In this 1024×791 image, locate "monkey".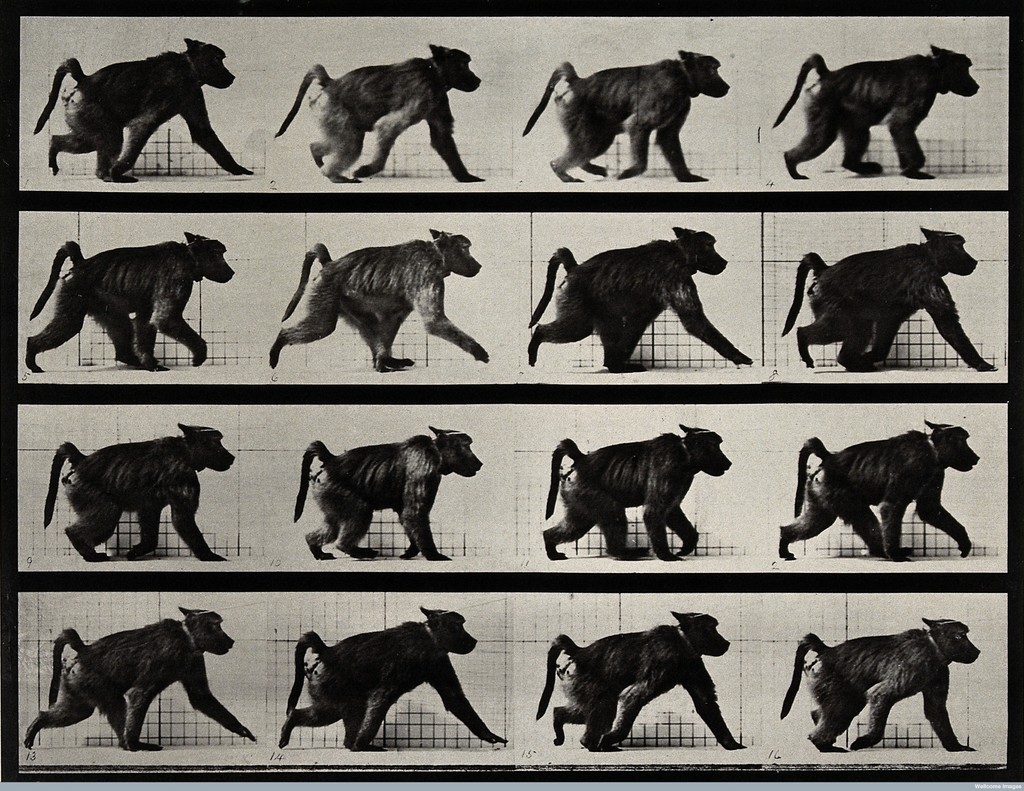
Bounding box: left=775, top=44, right=979, bottom=182.
